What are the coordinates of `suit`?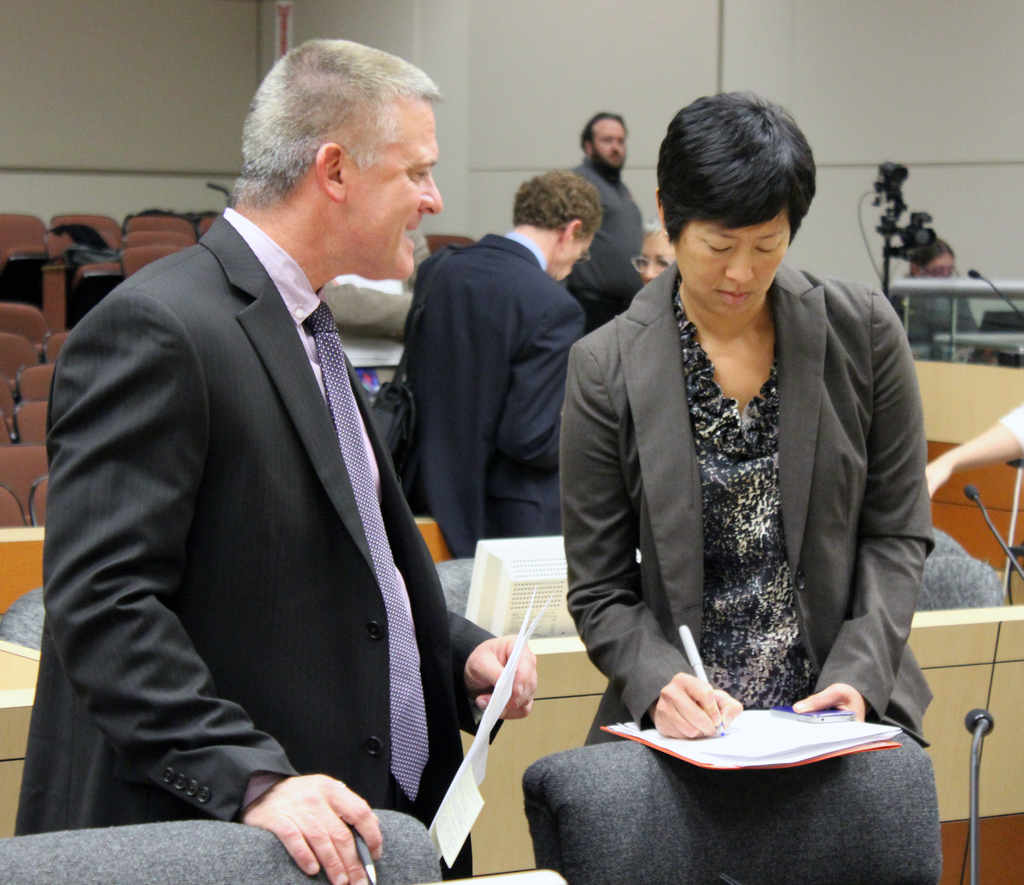
562 260 932 758.
